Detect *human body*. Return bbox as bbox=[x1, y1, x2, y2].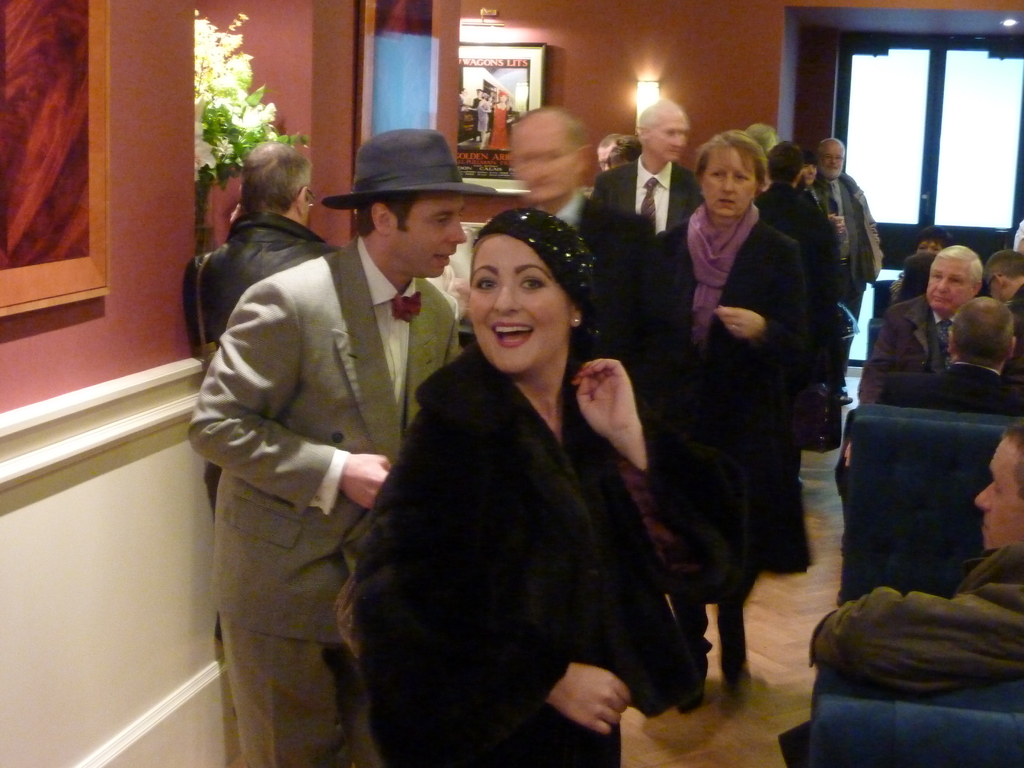
bbox=[523, 188, 642, 362].
